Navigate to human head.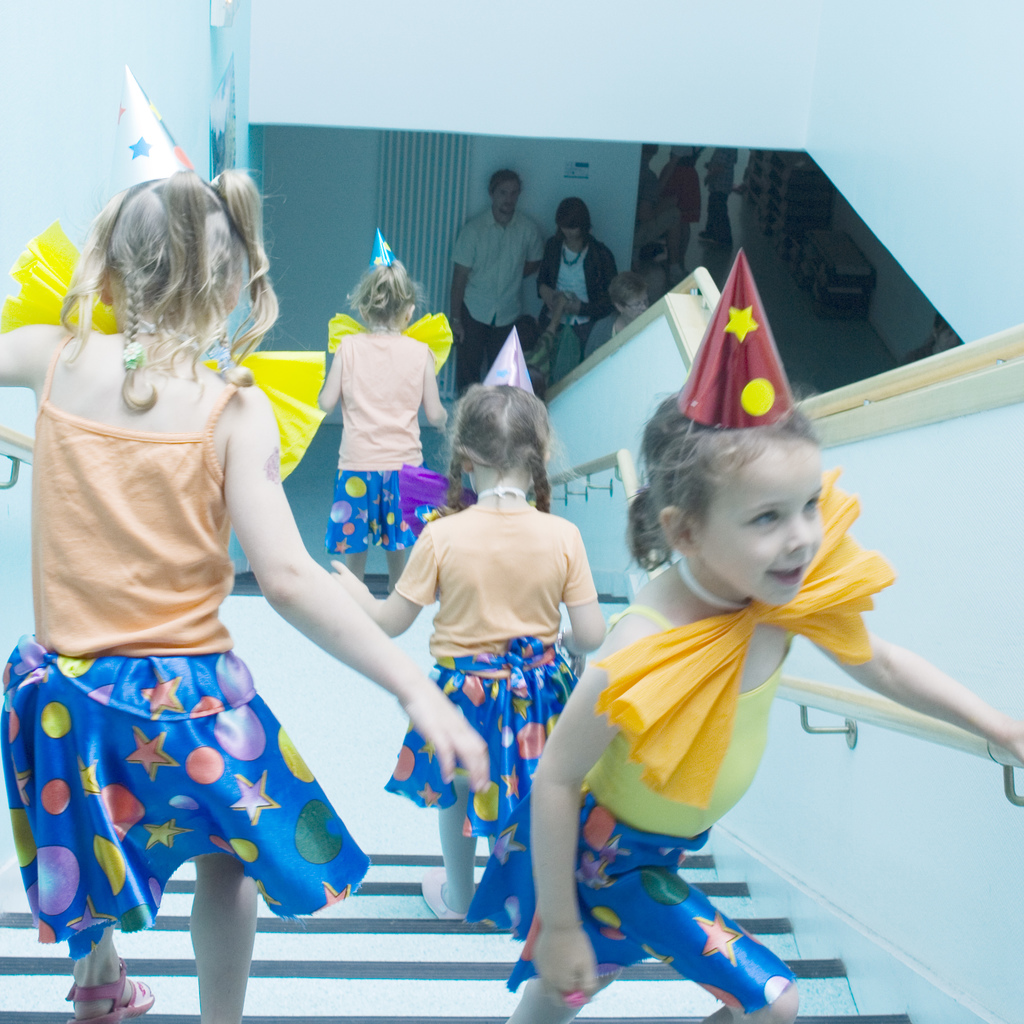
Navigation target: x1=358, y1=259, x2=417, y2=326.
